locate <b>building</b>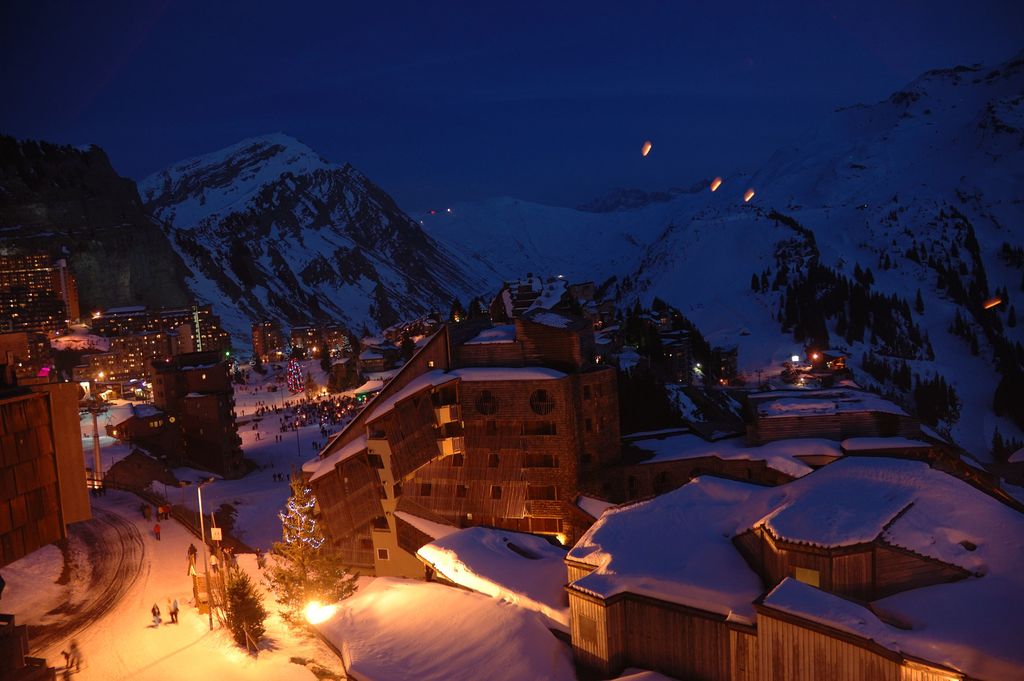
(72,332,170,384)
